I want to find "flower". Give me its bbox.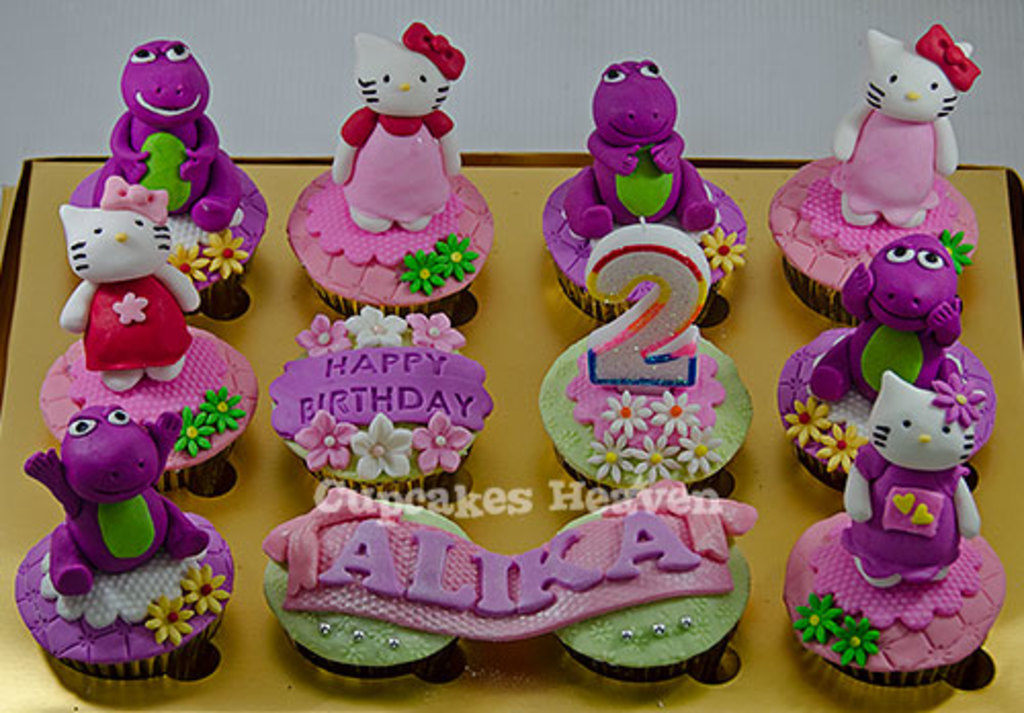
(795, 590, 838, 645).
